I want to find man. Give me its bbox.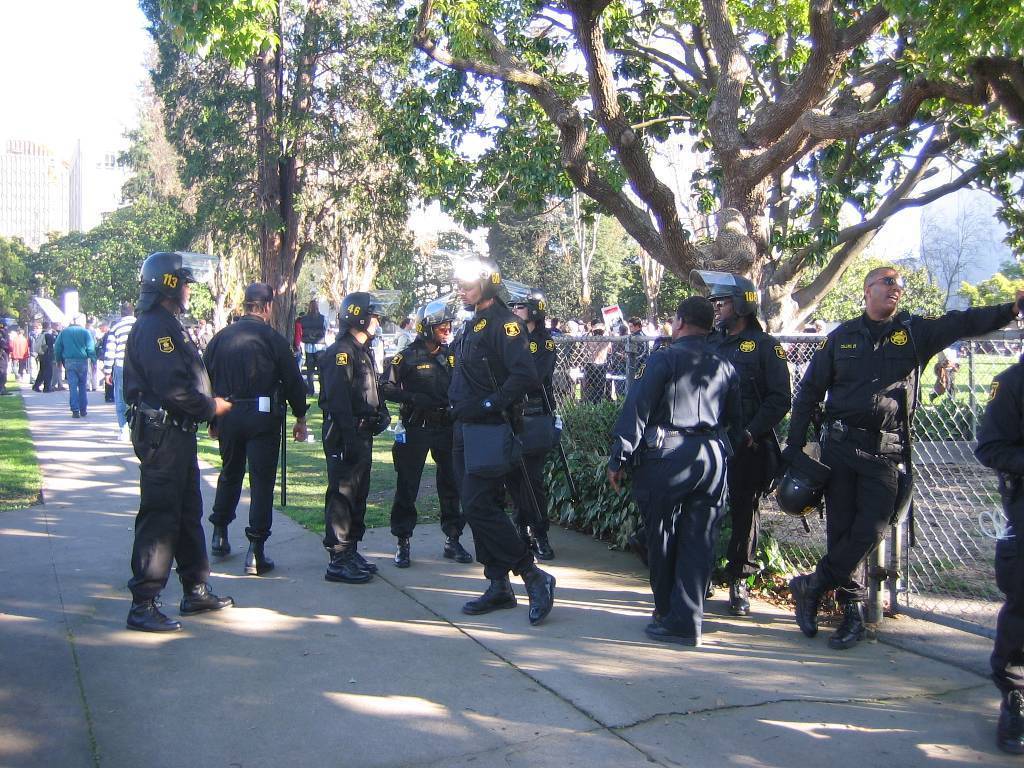
crop(383, 296, 455, 568).
